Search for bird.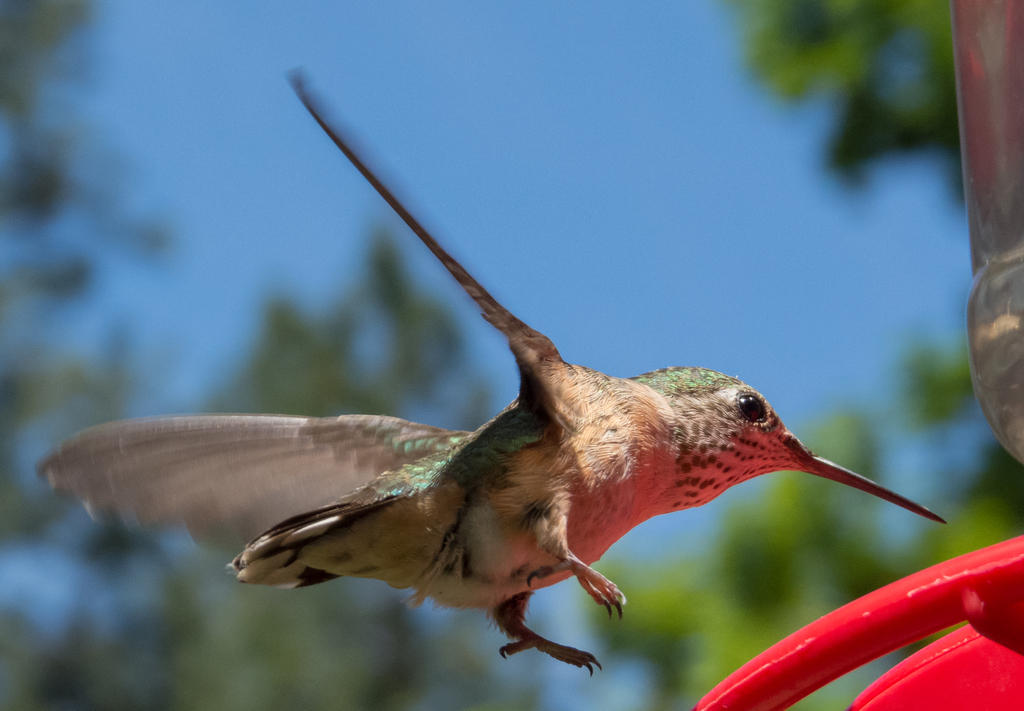
Found at box=[33, 65, 949, 683].
